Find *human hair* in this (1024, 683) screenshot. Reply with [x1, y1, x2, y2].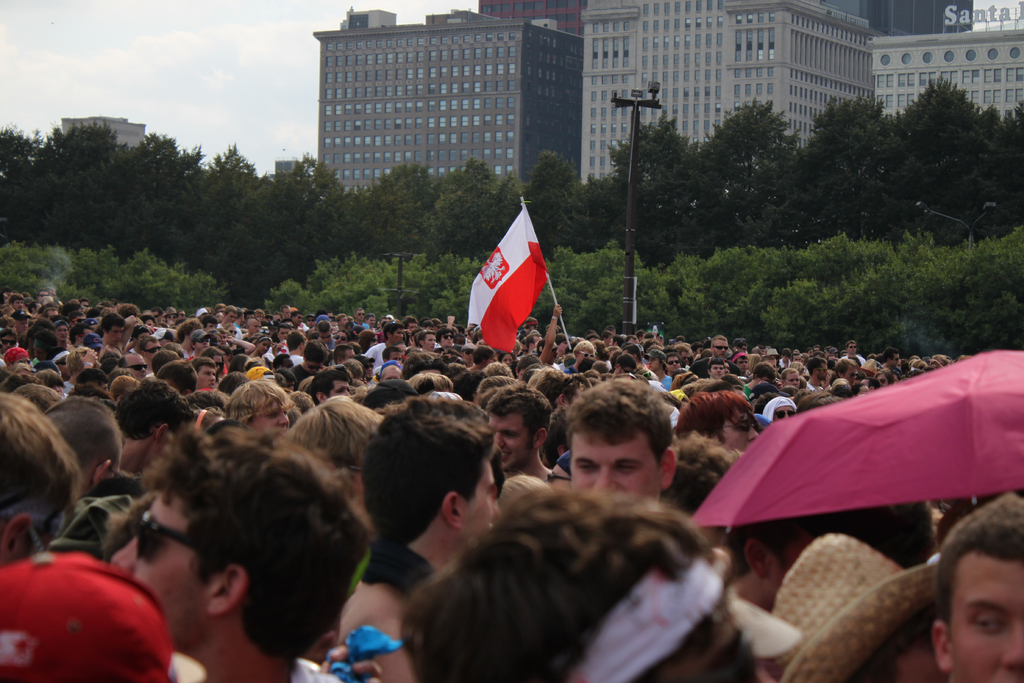
[124, 429, 361, 662].
